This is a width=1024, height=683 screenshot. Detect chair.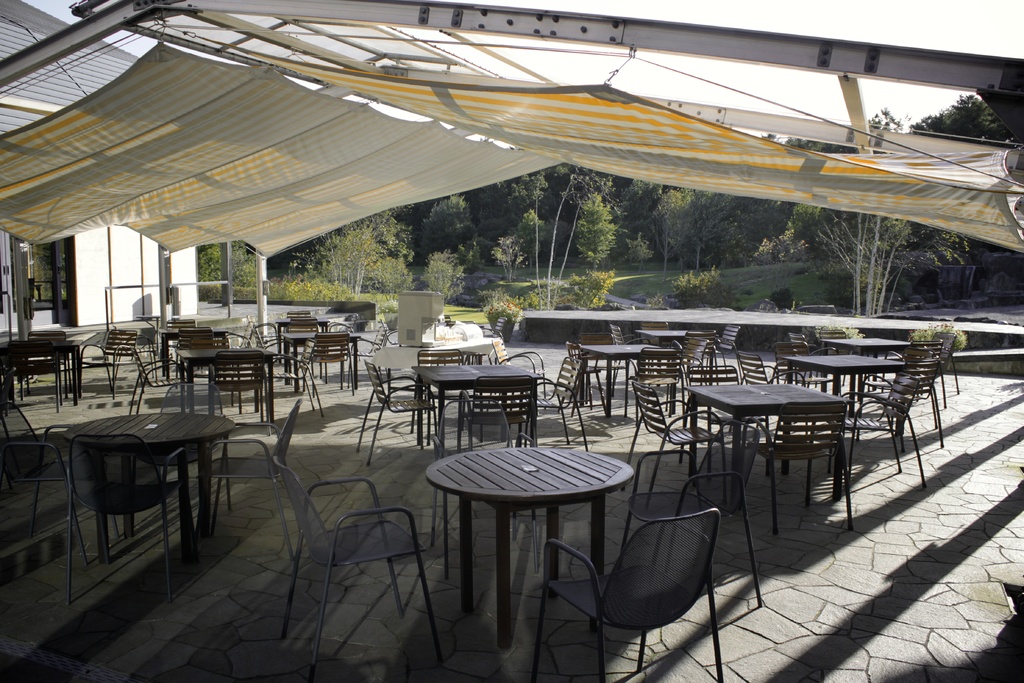
rect(566, 337, 609, 409).
